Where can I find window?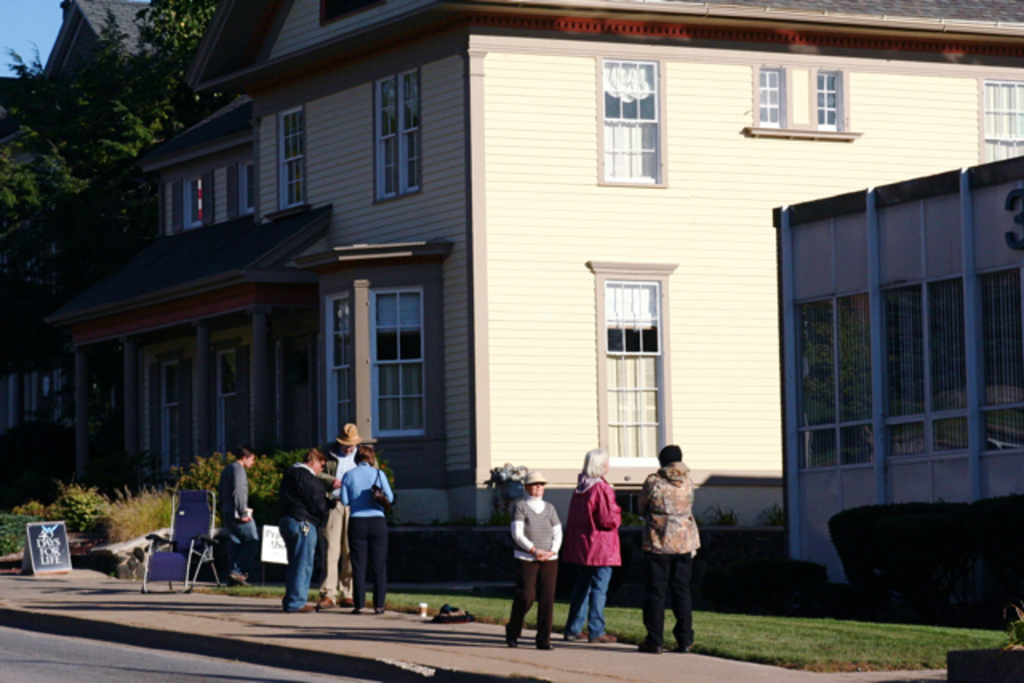
You can find it at {"x1": 760, "y1": 69, "x2": 786, "y2": 128}.
